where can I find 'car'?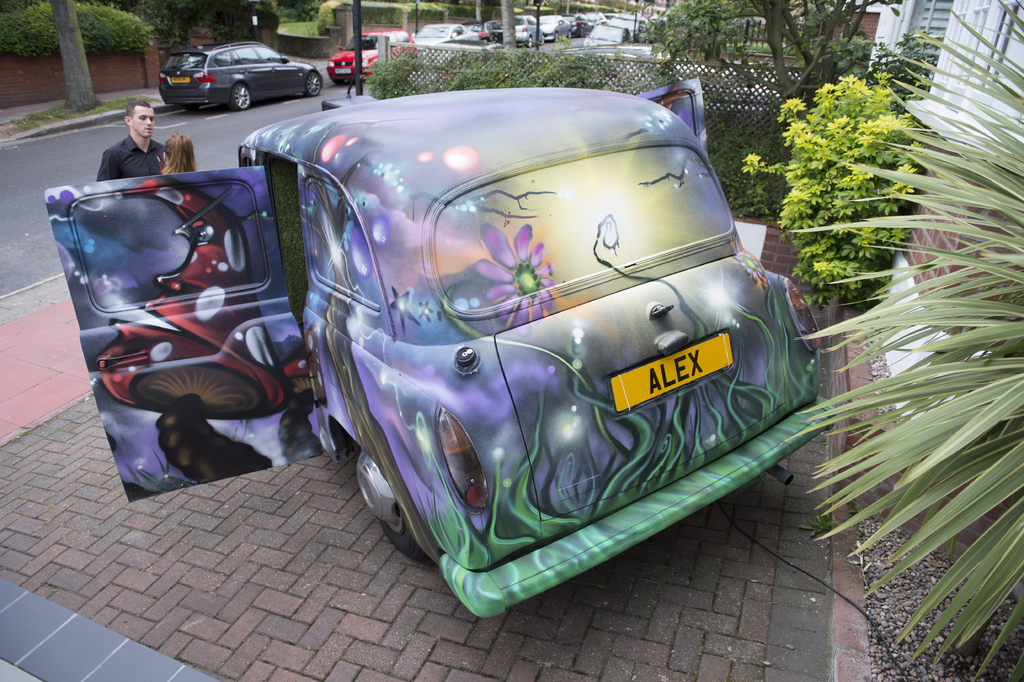
You can find it at Rect(586, 28, 630, 52).
